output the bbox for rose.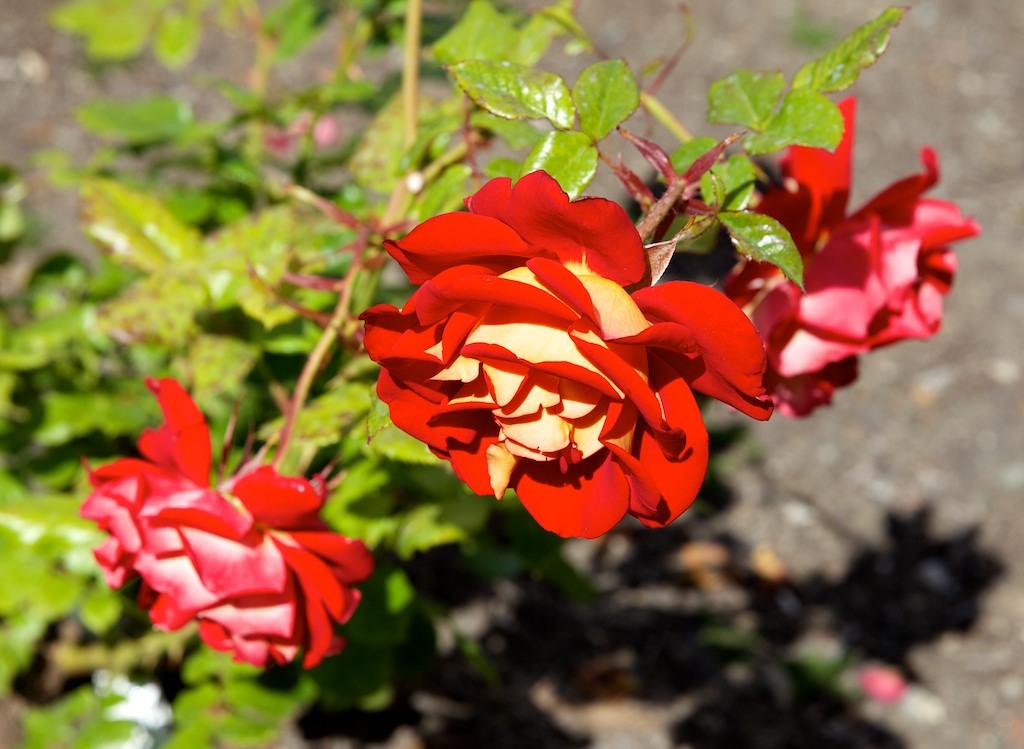
358,167,773,542.
